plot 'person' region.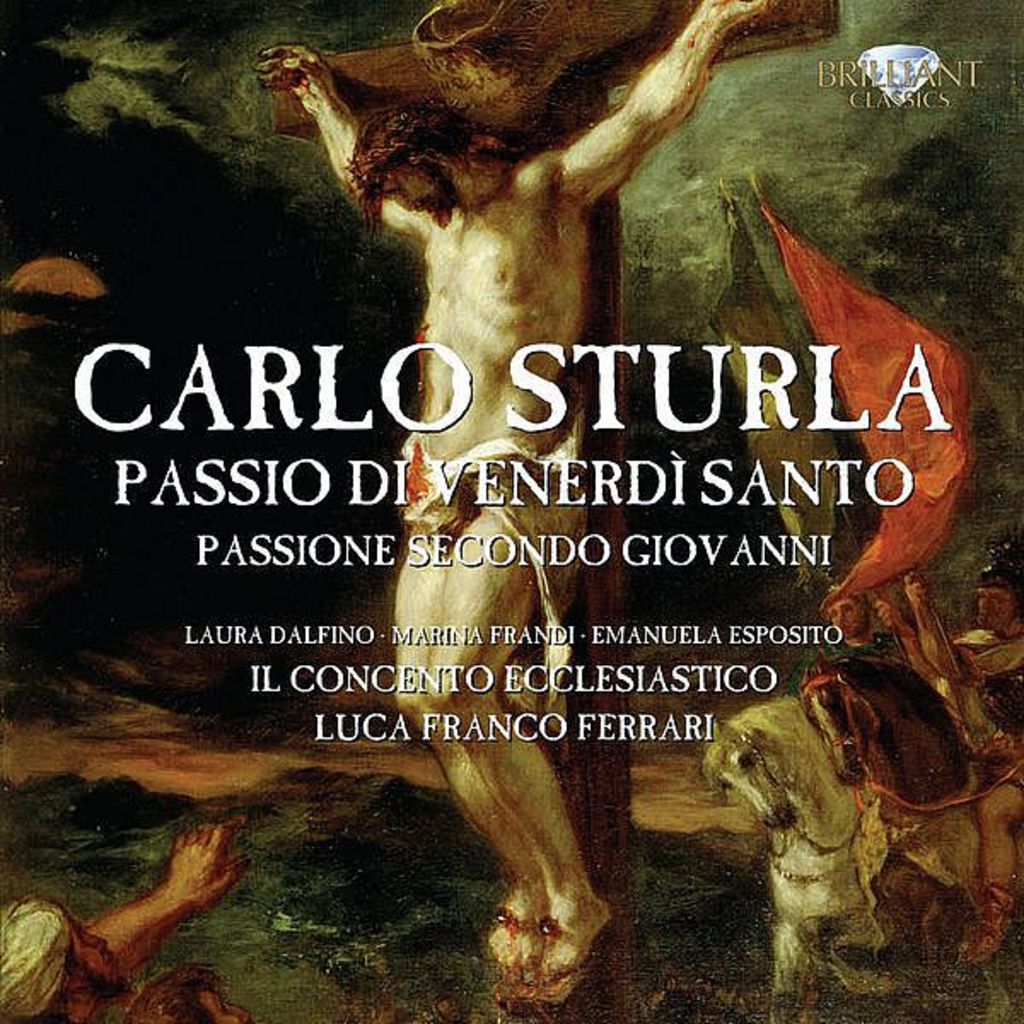
Plotted at 254/0/766/978.
